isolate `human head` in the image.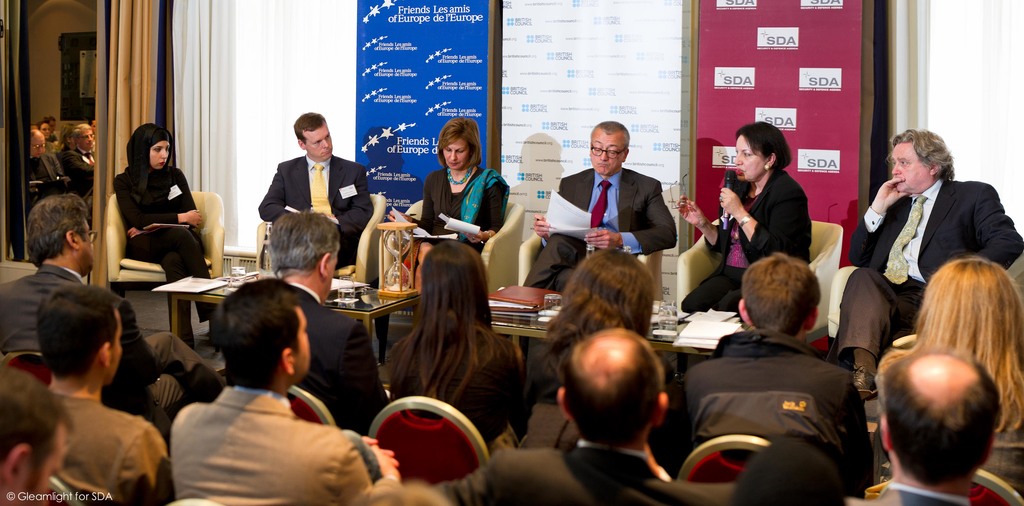
Isolated region: detection(737, 251, 823, 340).
